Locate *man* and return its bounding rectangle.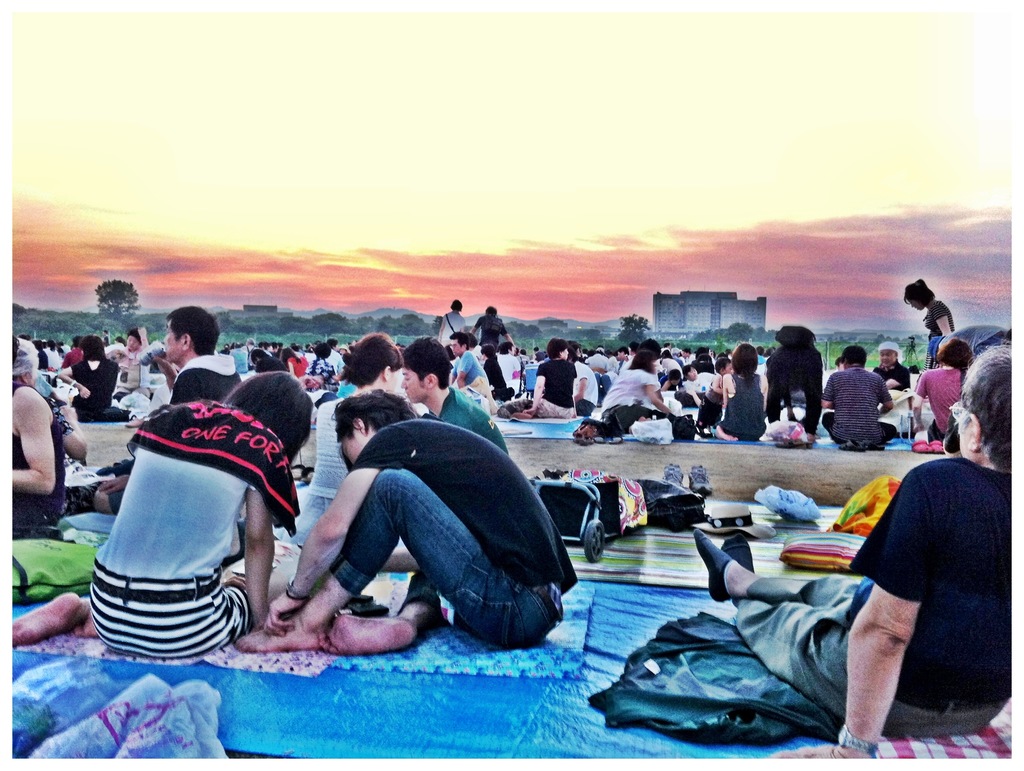
[92,306,246,513].
